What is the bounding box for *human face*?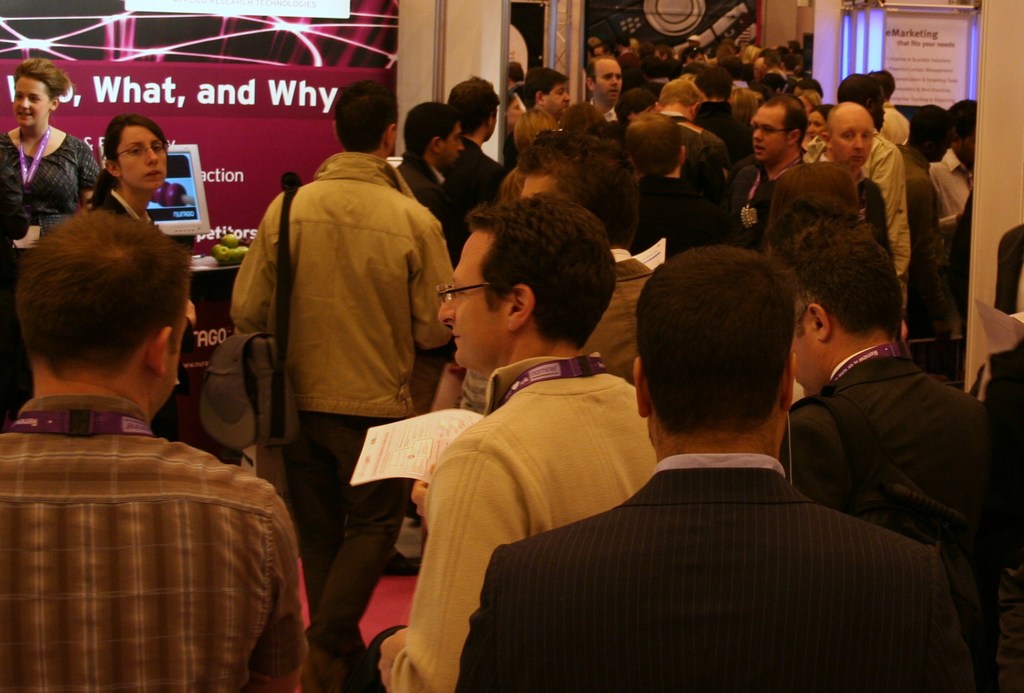
116 125 167 187.
